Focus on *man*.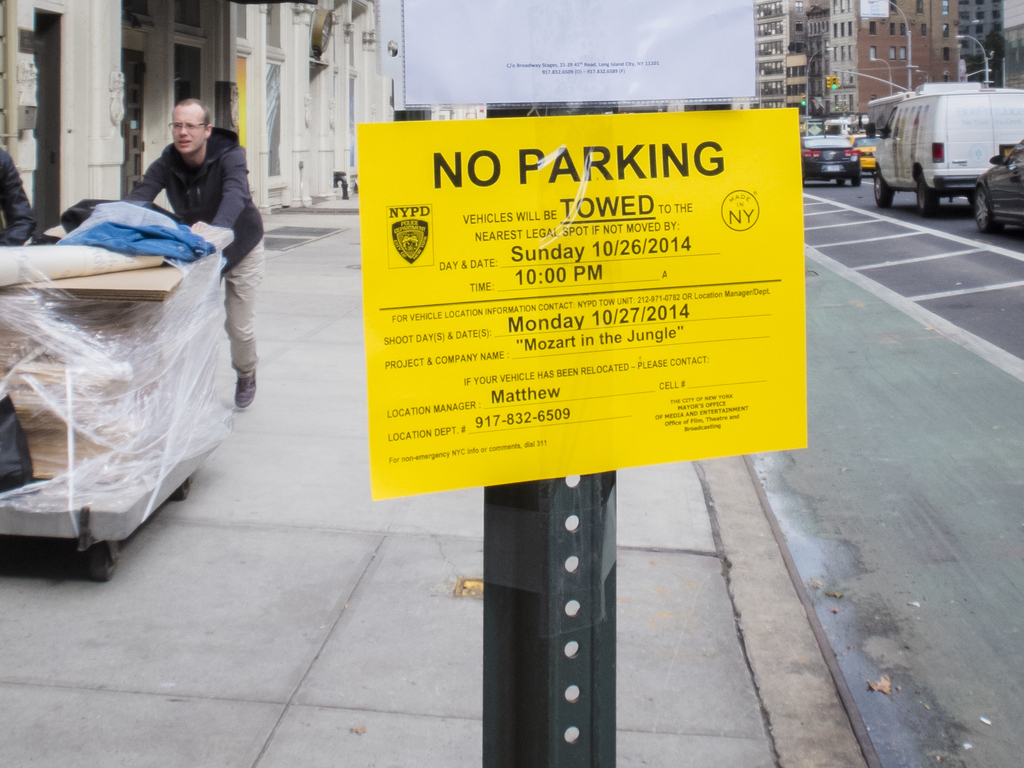
Focused at (left=124, top=97, right=266, bottom=406).
